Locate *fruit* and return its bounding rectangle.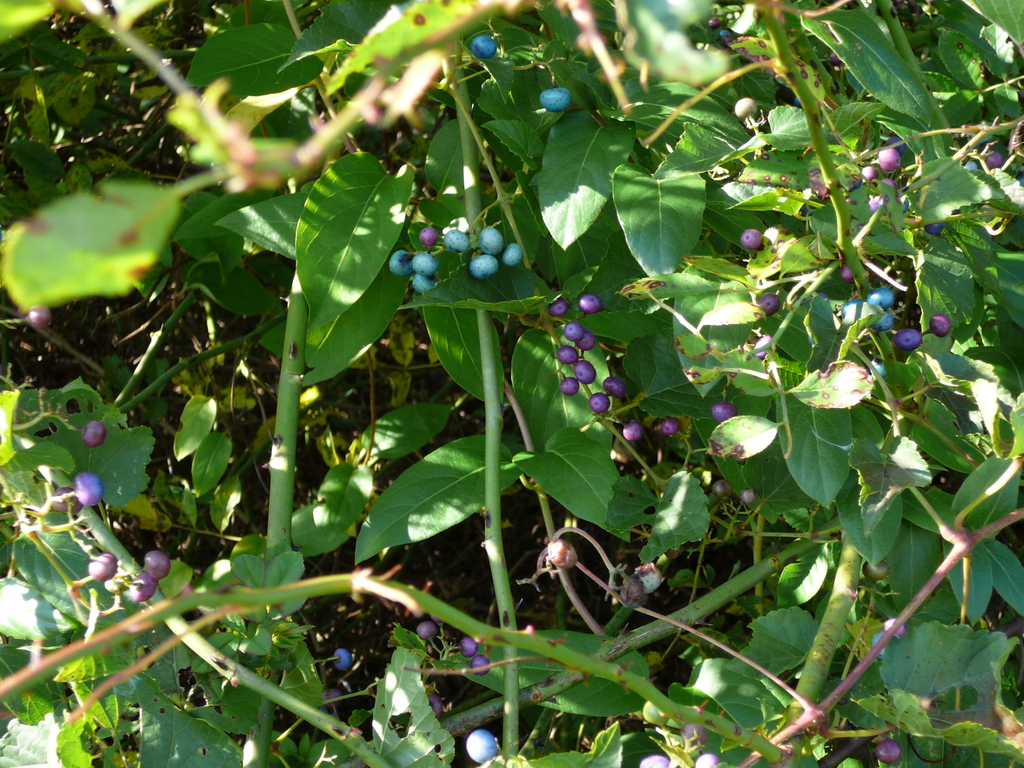
l=80, t=422, r=105, b=449.
